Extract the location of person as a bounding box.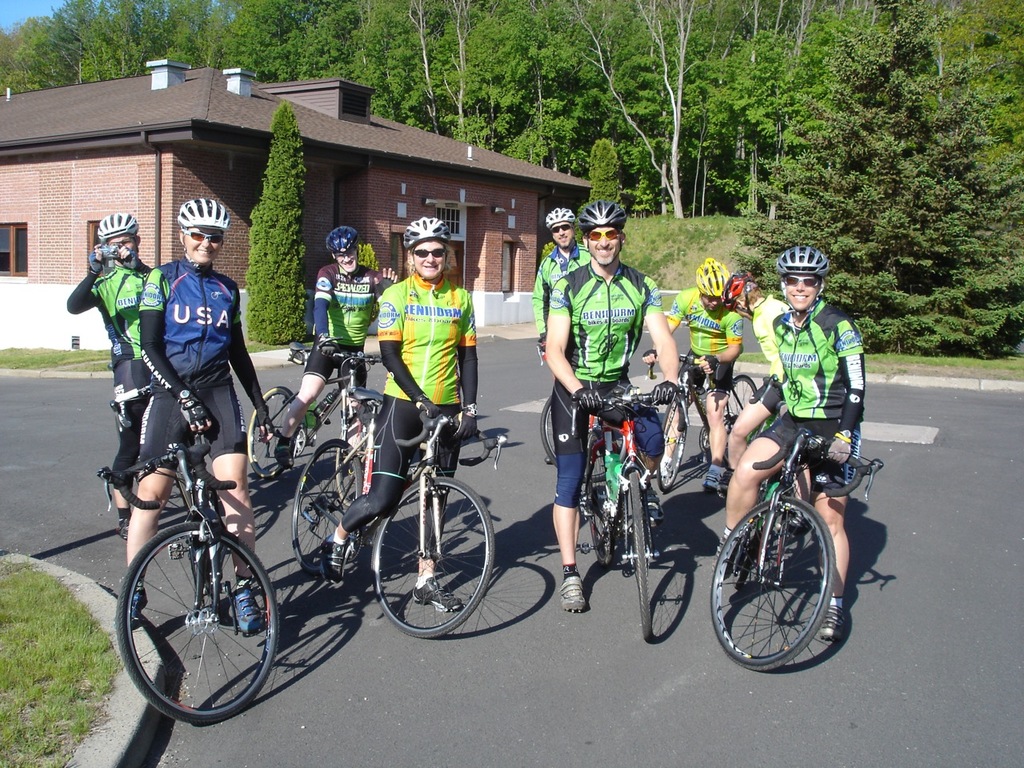
[left=724, top=279, right=858, bottom=502].
